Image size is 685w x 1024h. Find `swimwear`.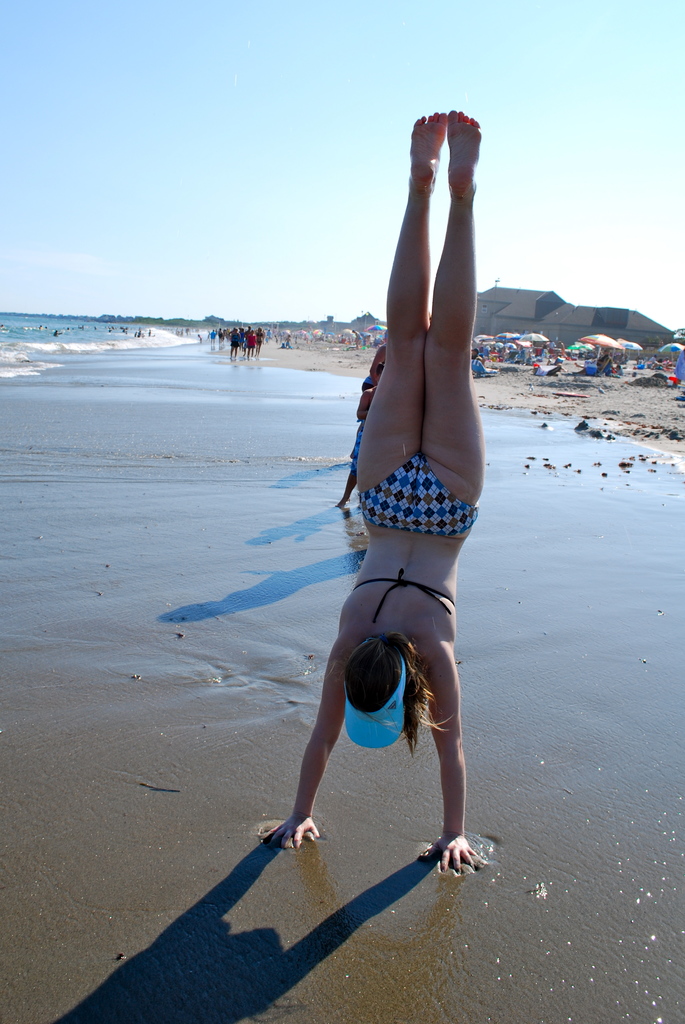
bbox=[346, 566, 476, 622].
